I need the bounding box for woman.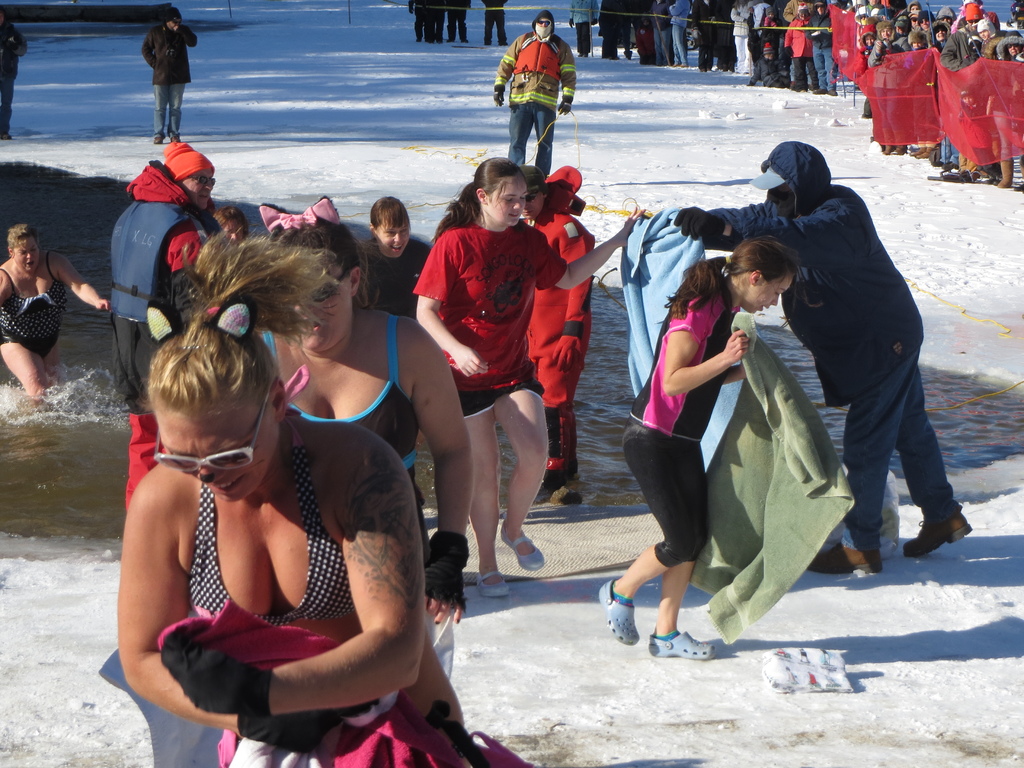
Here it is: region(408, 156, 646, 600).
